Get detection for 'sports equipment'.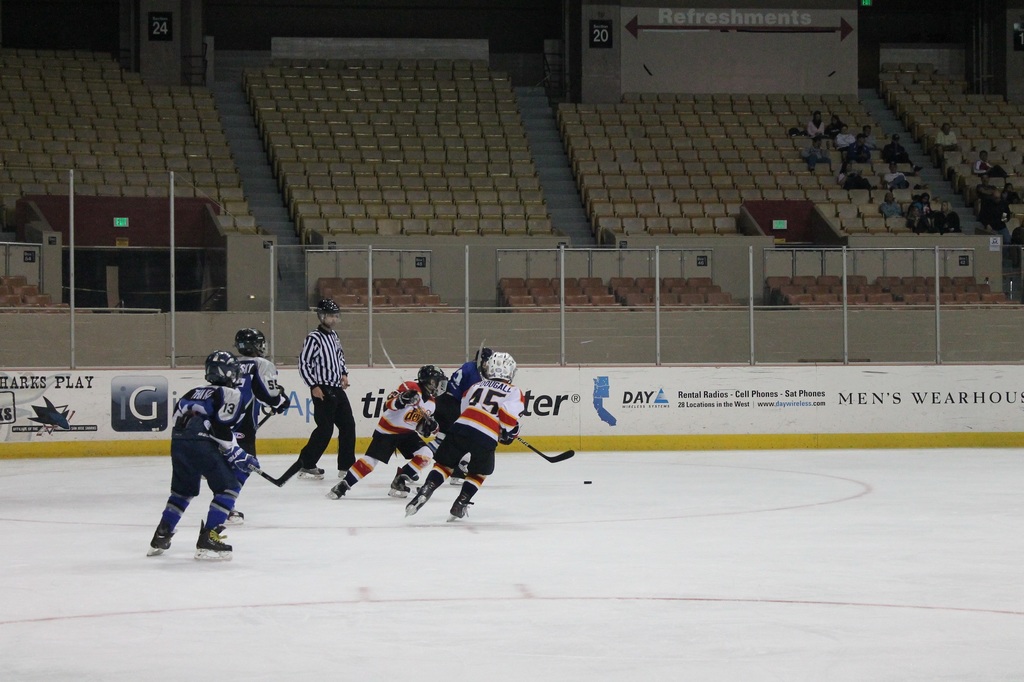
Detection: l=416, t=362, r=450, b=397.
